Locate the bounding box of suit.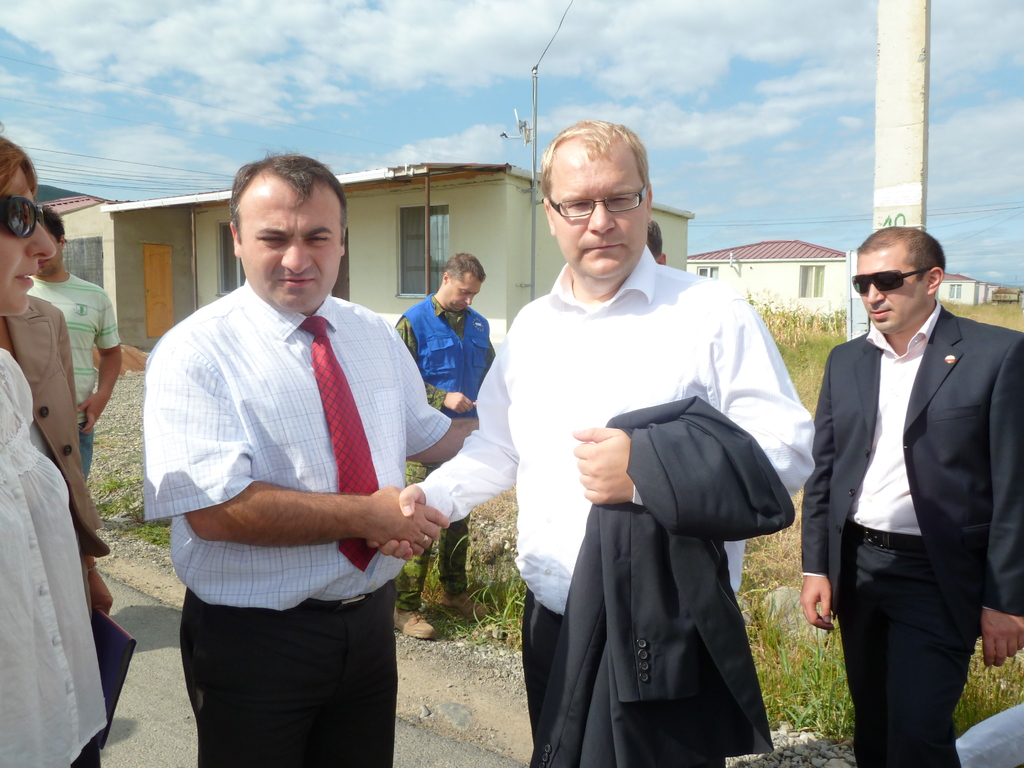
Bounding box: box=[794, 303, 1012, 767].
